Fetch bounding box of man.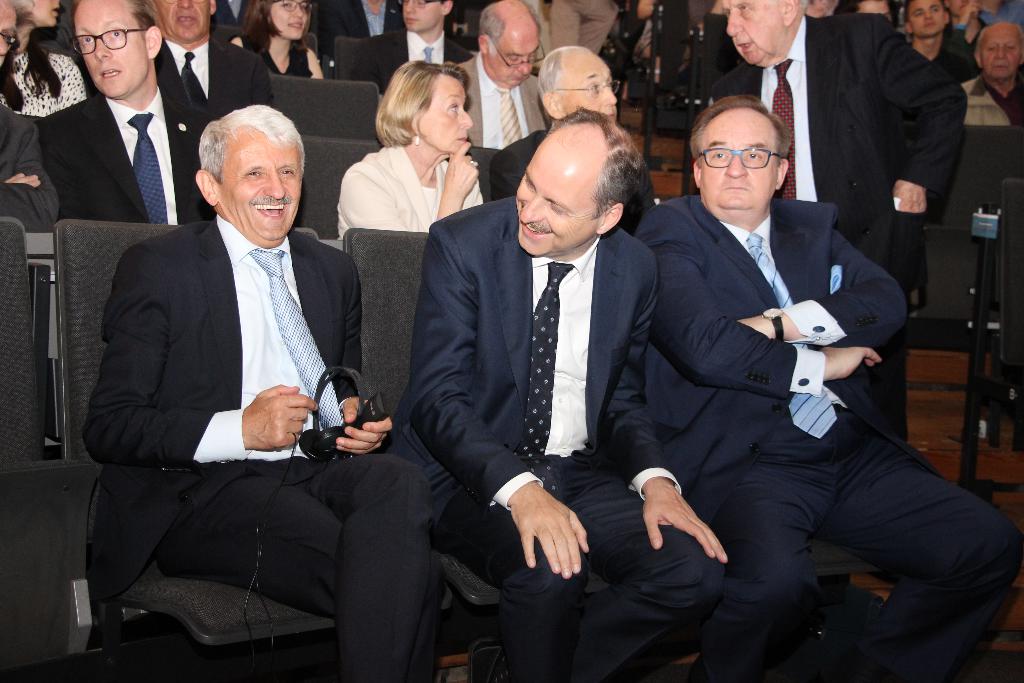
Bbox: pyautogui.locateOnScreen(449, 0, 546, 151).
